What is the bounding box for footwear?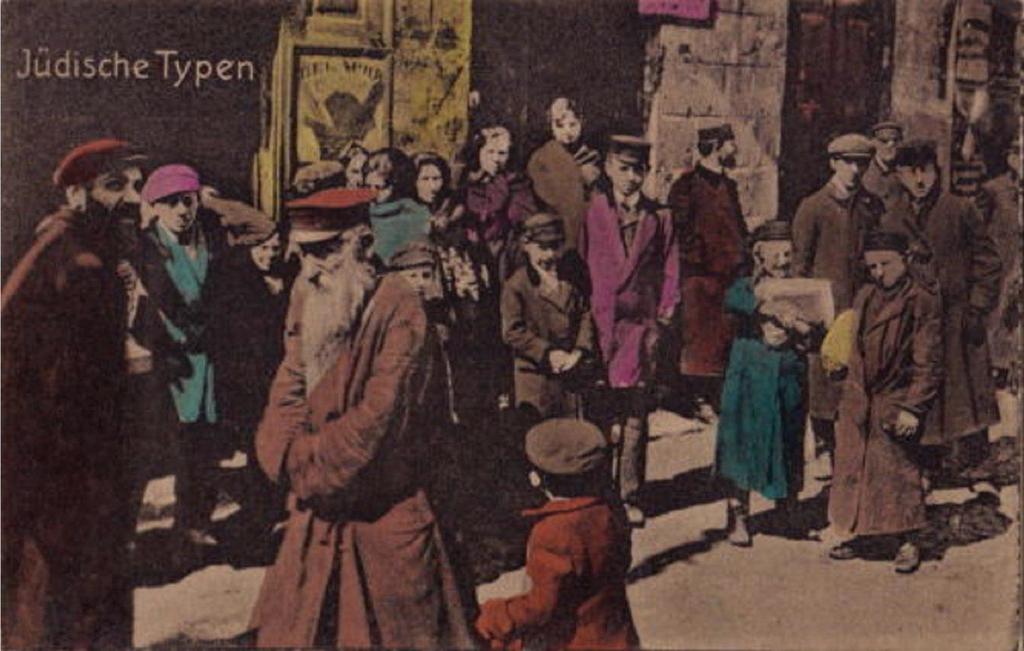
select_region(893, 538, 922, 572).
